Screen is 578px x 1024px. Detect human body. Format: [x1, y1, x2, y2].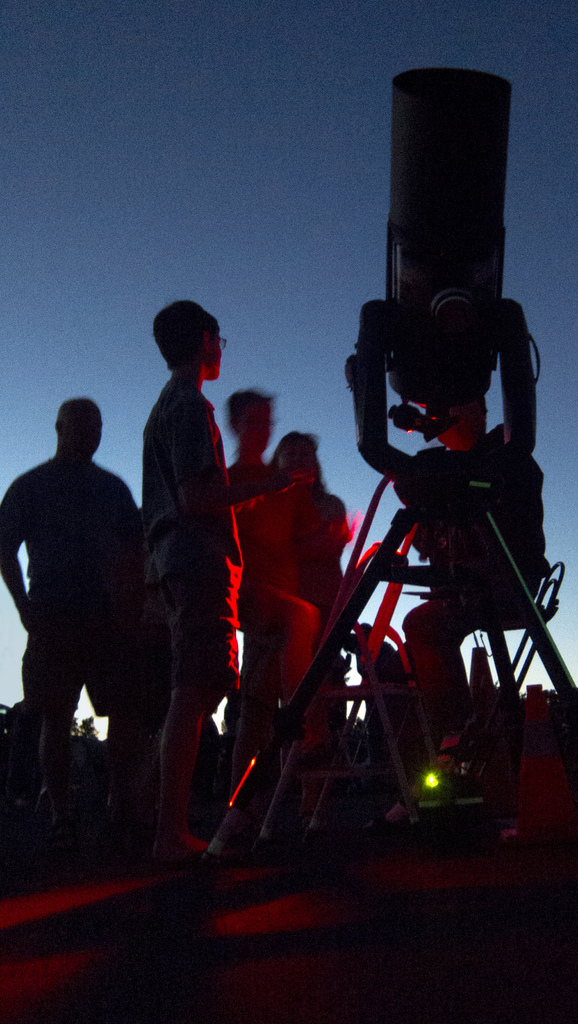
[0, 447, 140, 822].
